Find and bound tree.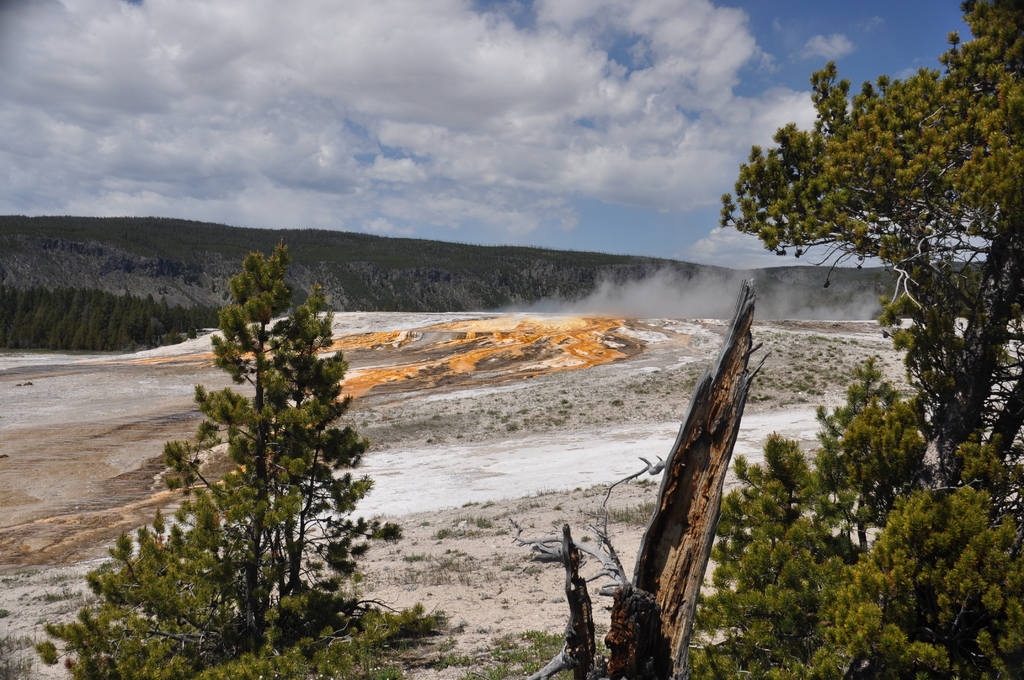
Bound: [97, 293, 137, 350].
